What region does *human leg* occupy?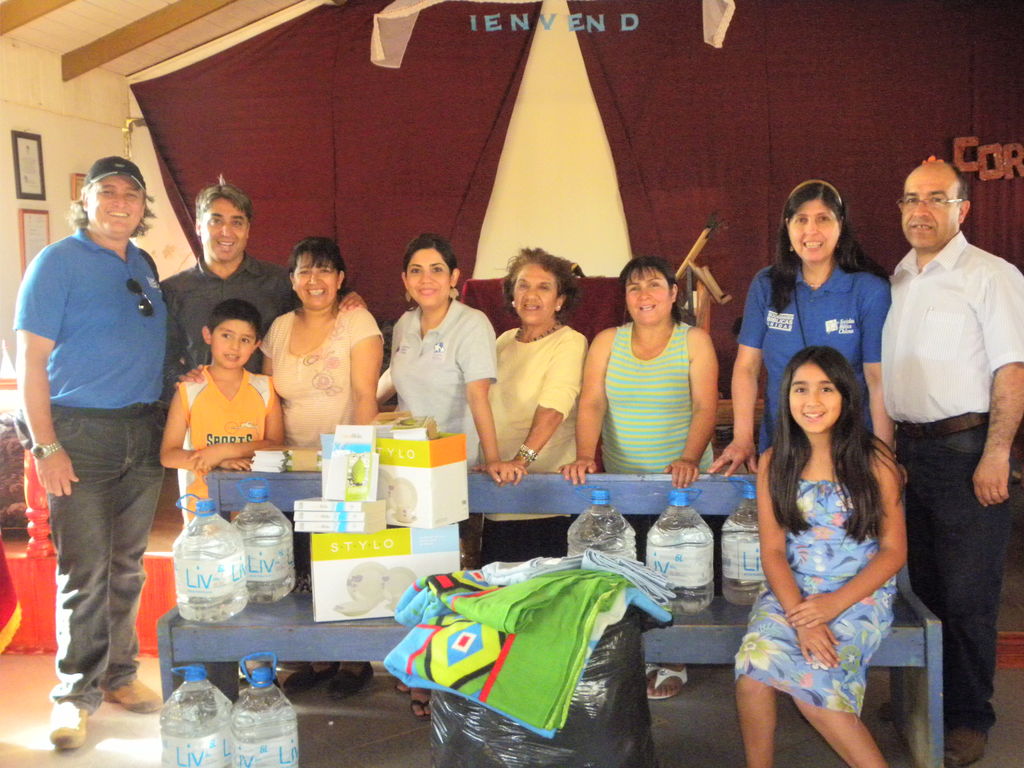
<region>719, 598, 779, 767</region>.
